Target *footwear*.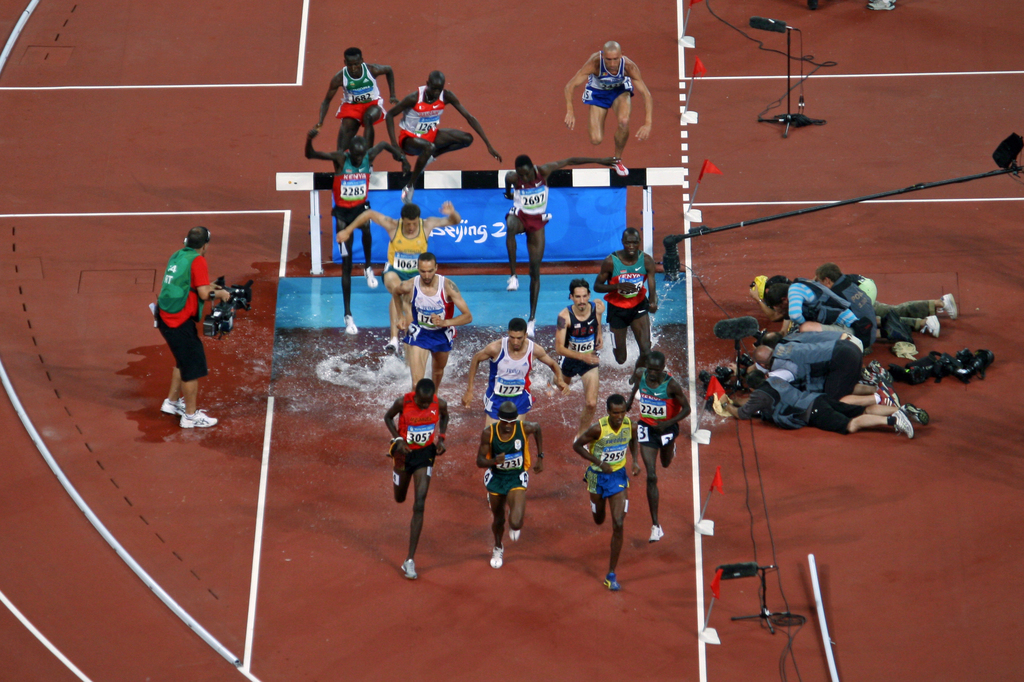
Target region: Rect(868, 363, 898, 383).
